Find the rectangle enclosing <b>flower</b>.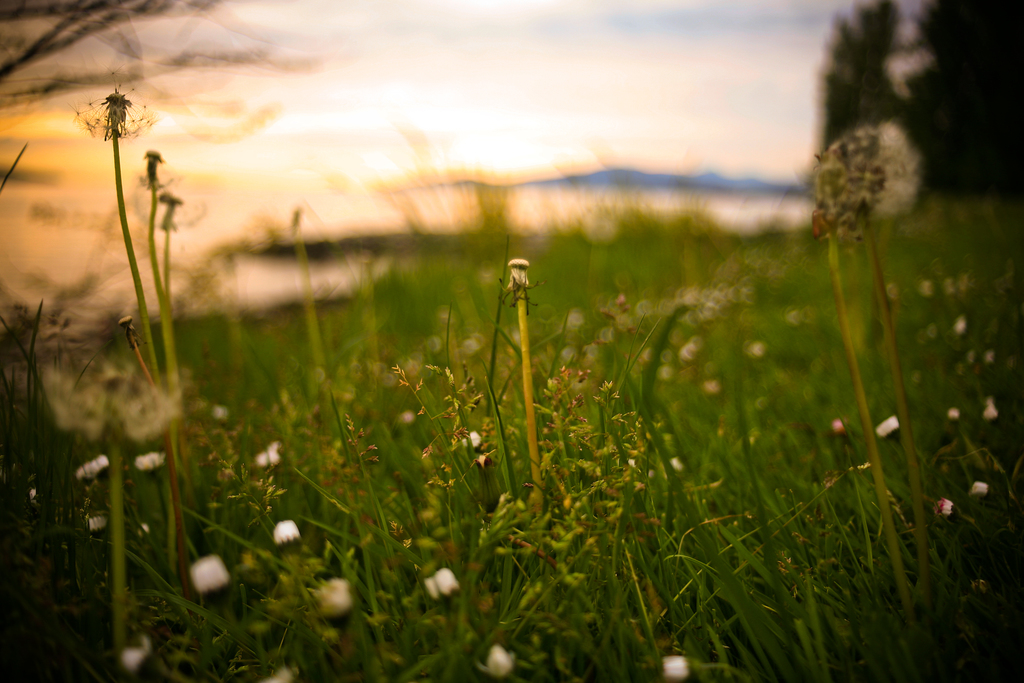
bbox=[950, 407, 958, 416].
